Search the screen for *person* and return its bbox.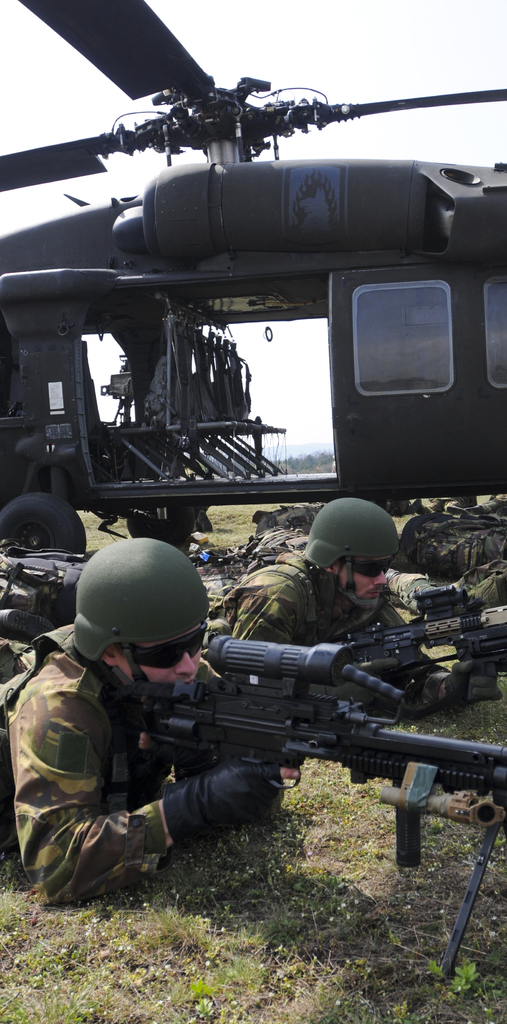
Found: rect(214, 495, 431, 731).
